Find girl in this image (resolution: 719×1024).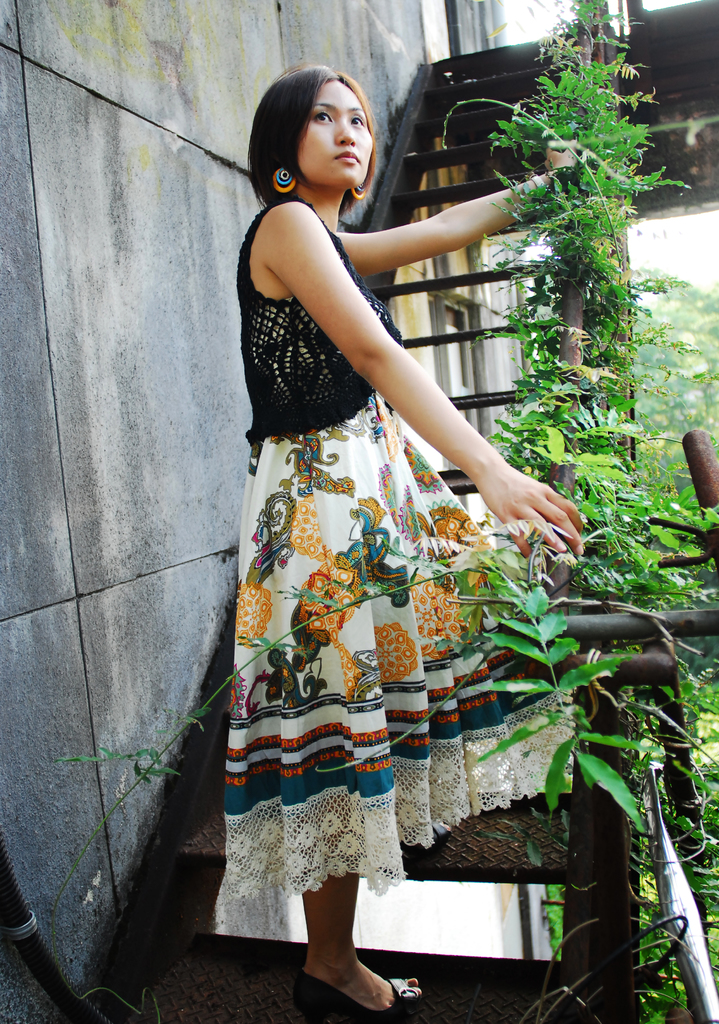
206/59/590/1020.
